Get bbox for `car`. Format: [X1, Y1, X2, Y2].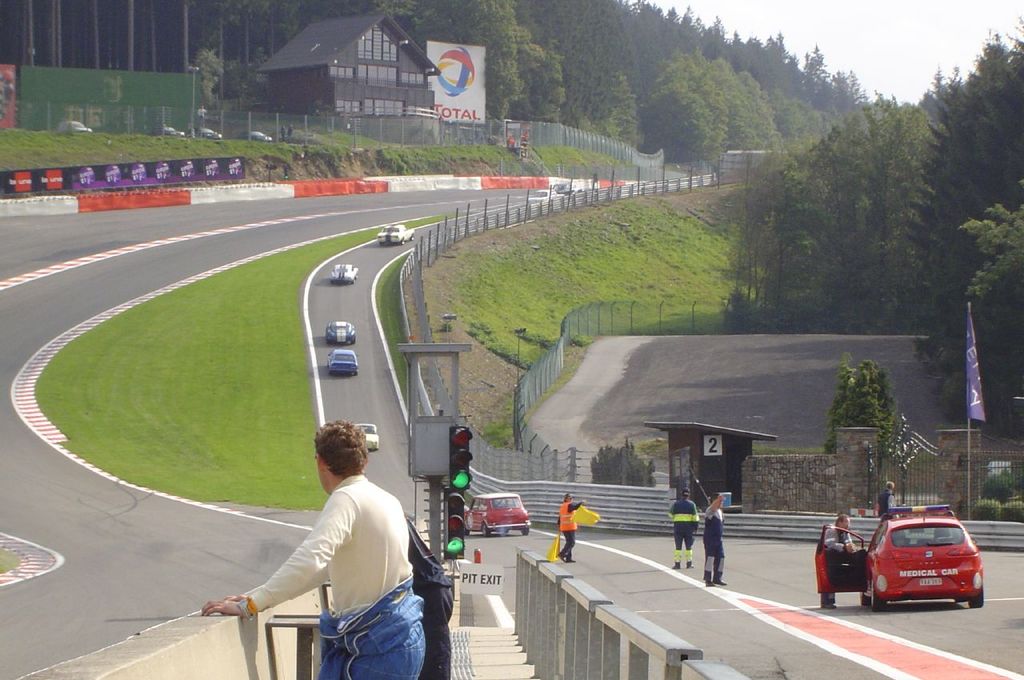
[326, 322, 355, 342].
